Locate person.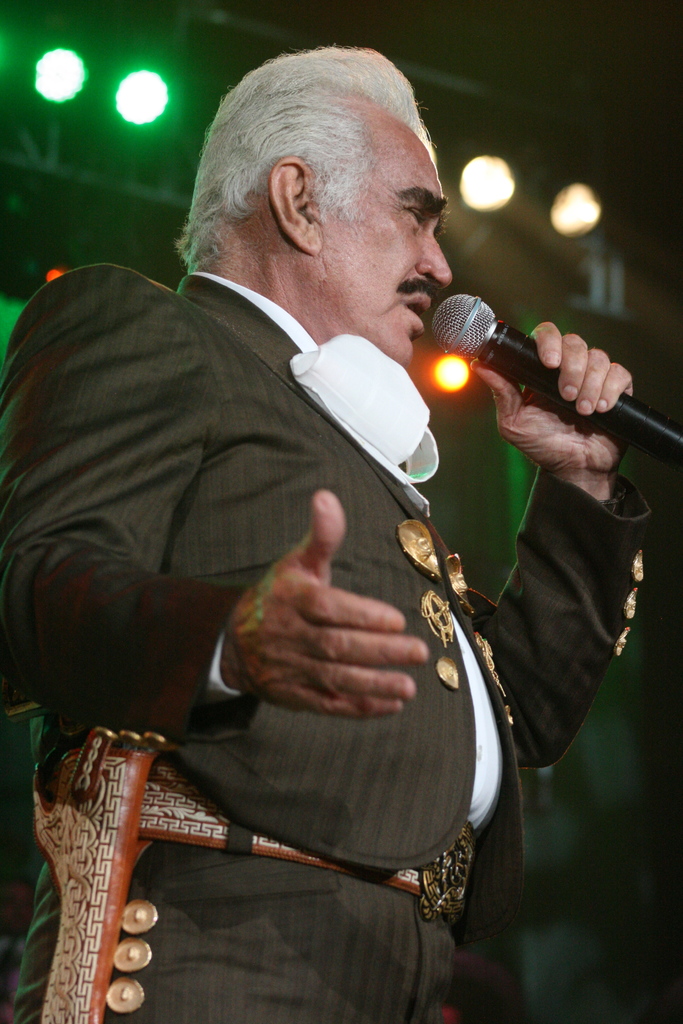
Bounding box: bbox=[0, 40, 655, 1023].
